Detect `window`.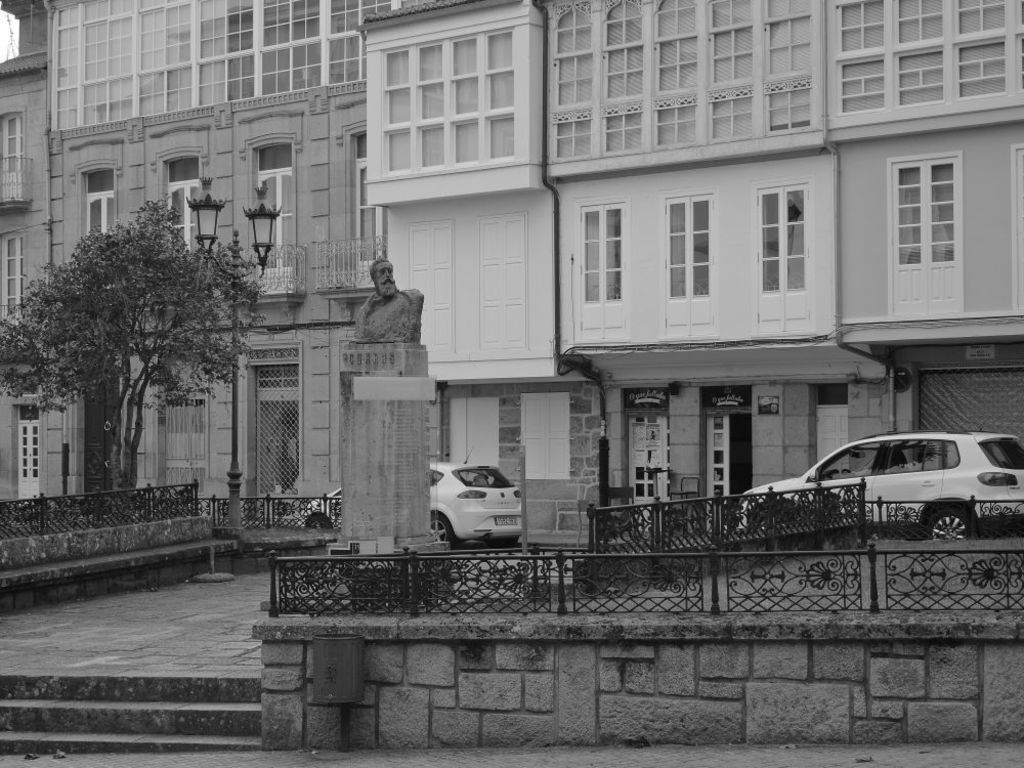
Detected at (886, 150, 967, 317).
